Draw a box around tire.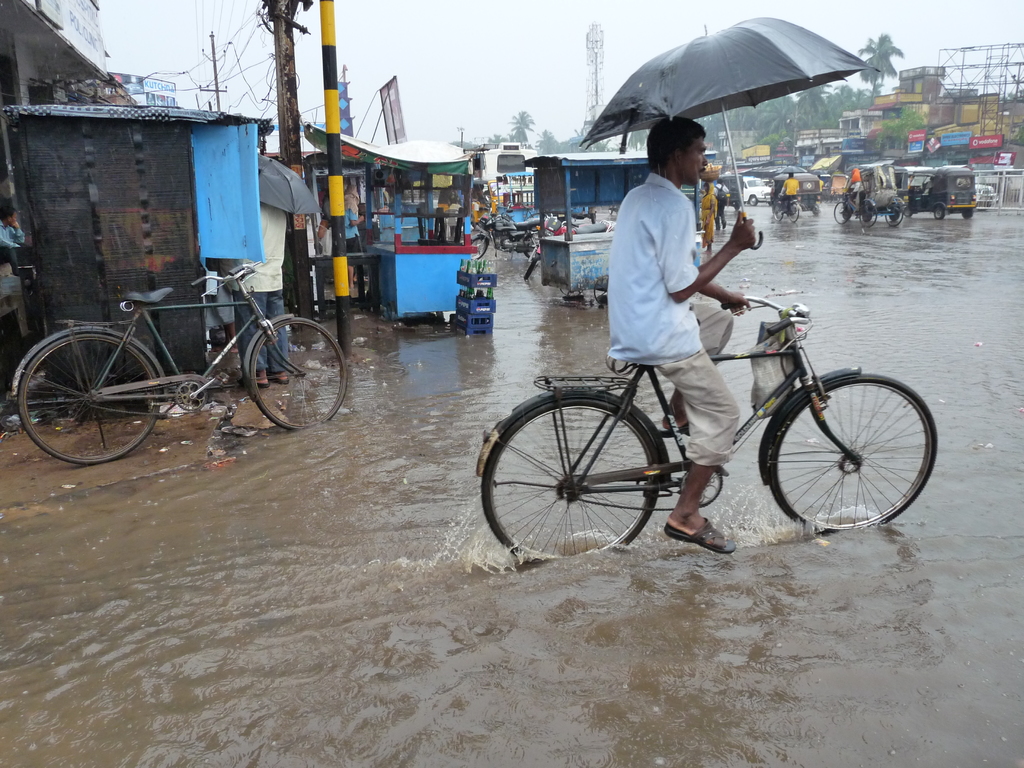
495:373:674:556.
